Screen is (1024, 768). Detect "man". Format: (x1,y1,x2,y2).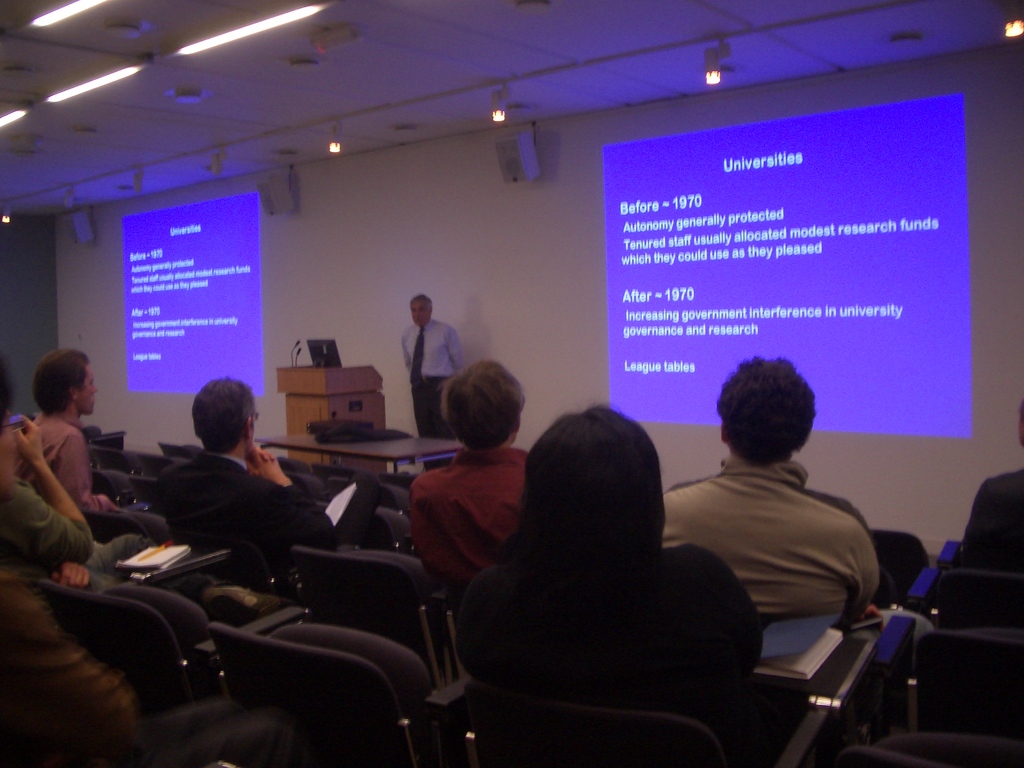
(20,353,168,547).
